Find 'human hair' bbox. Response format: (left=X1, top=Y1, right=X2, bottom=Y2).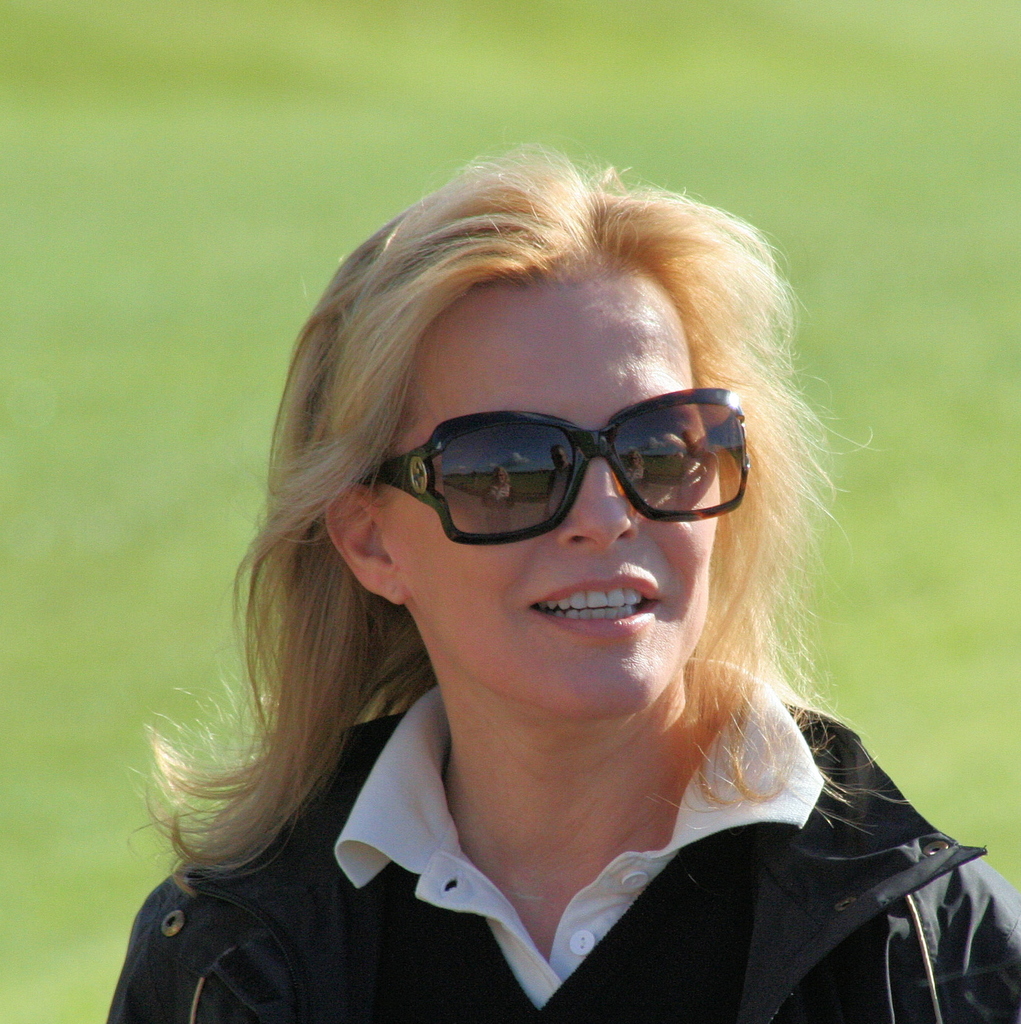
(left=120, top=140, right=923, bottom=899).
